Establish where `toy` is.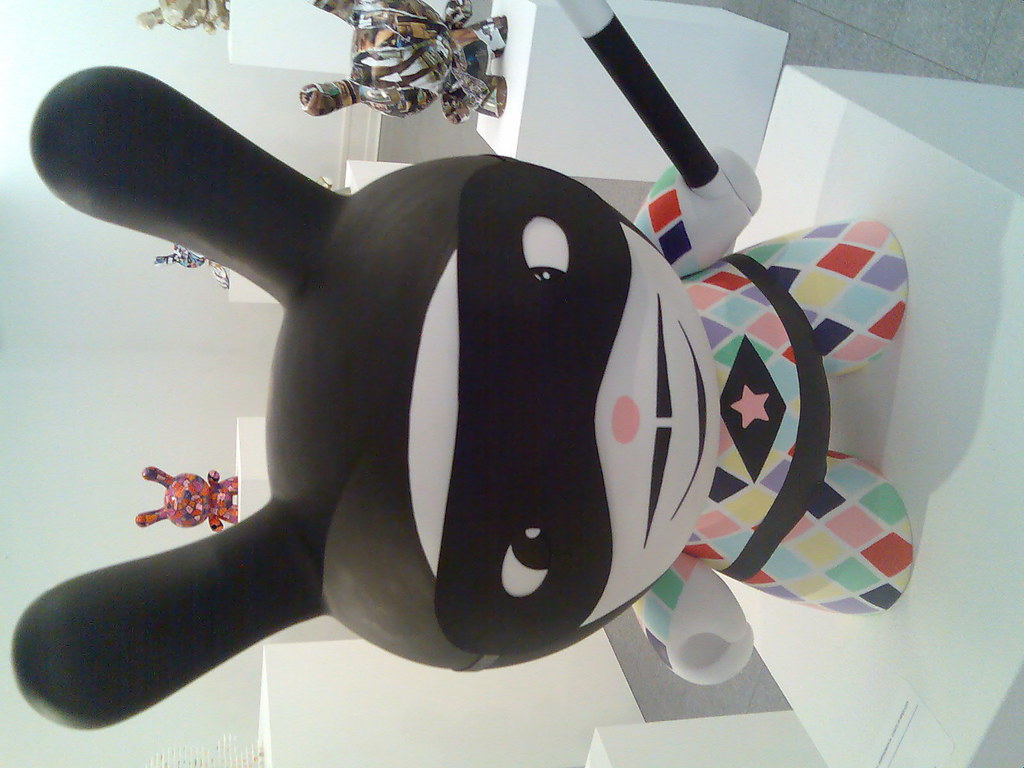
Established at (left=0, top=15, right=831, bottom=696).
